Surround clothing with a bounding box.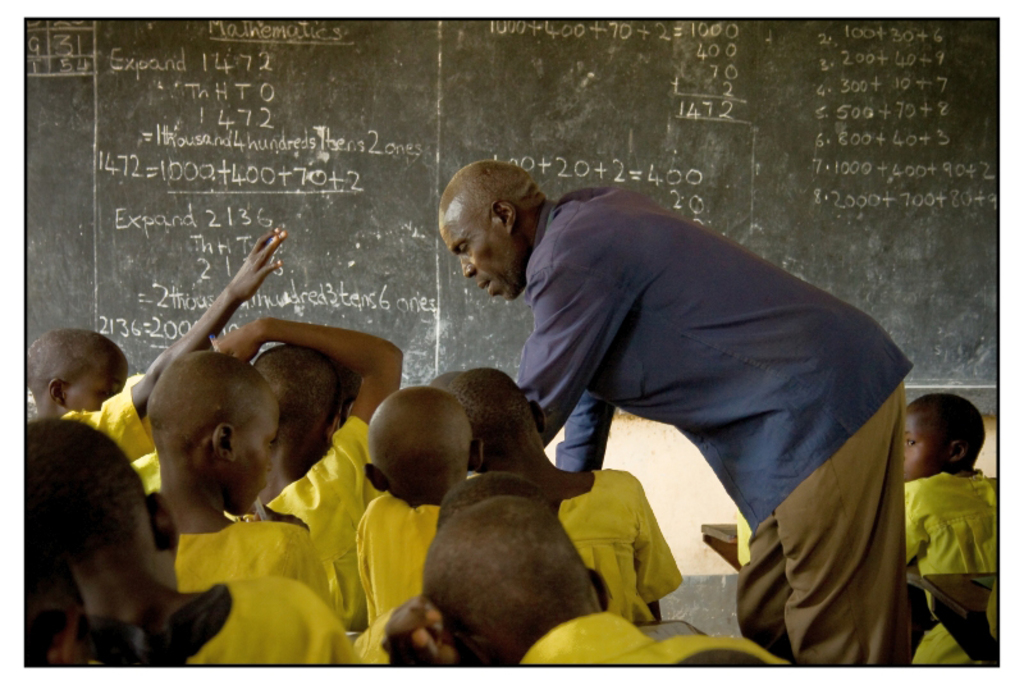
<region>256, 421, 380, 639</region>.
